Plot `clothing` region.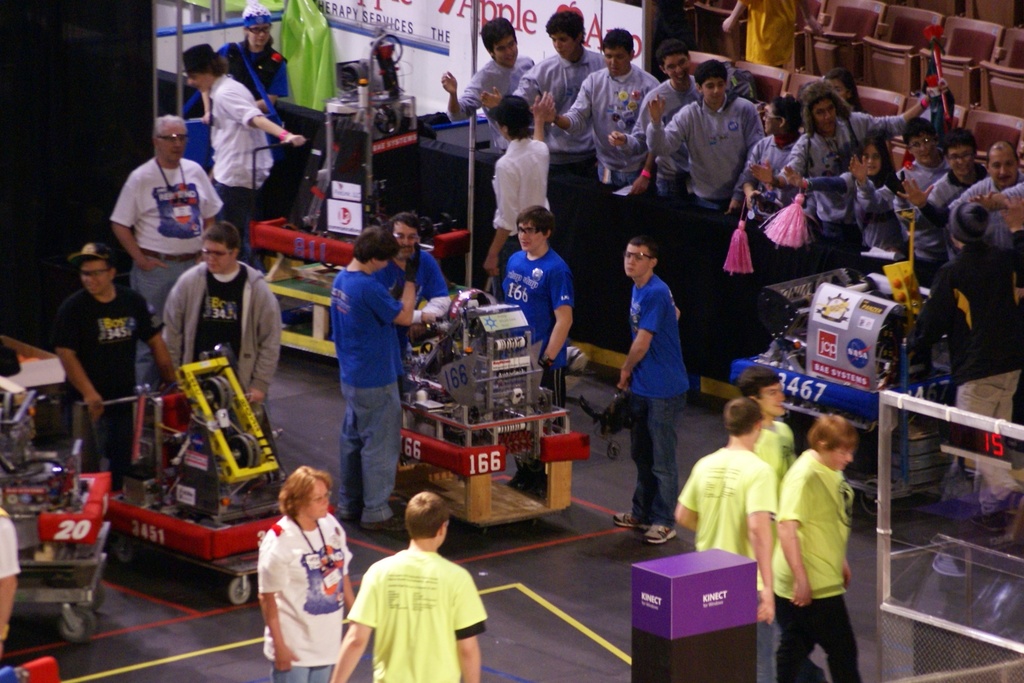
Plotted at [340,538,489,678].
